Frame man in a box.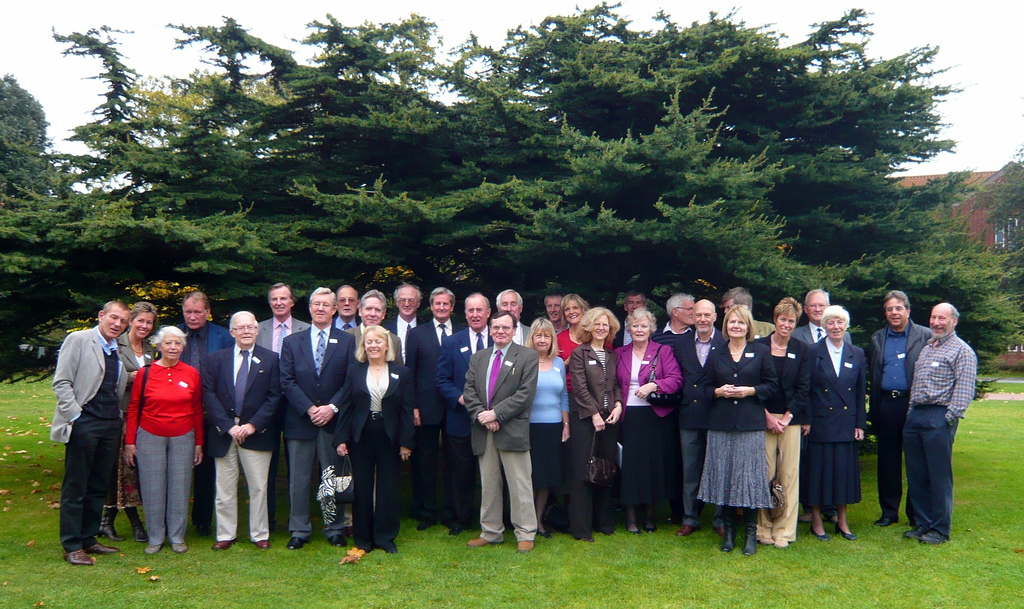
(x1=678, y1=298, x2=724, y2=535).
